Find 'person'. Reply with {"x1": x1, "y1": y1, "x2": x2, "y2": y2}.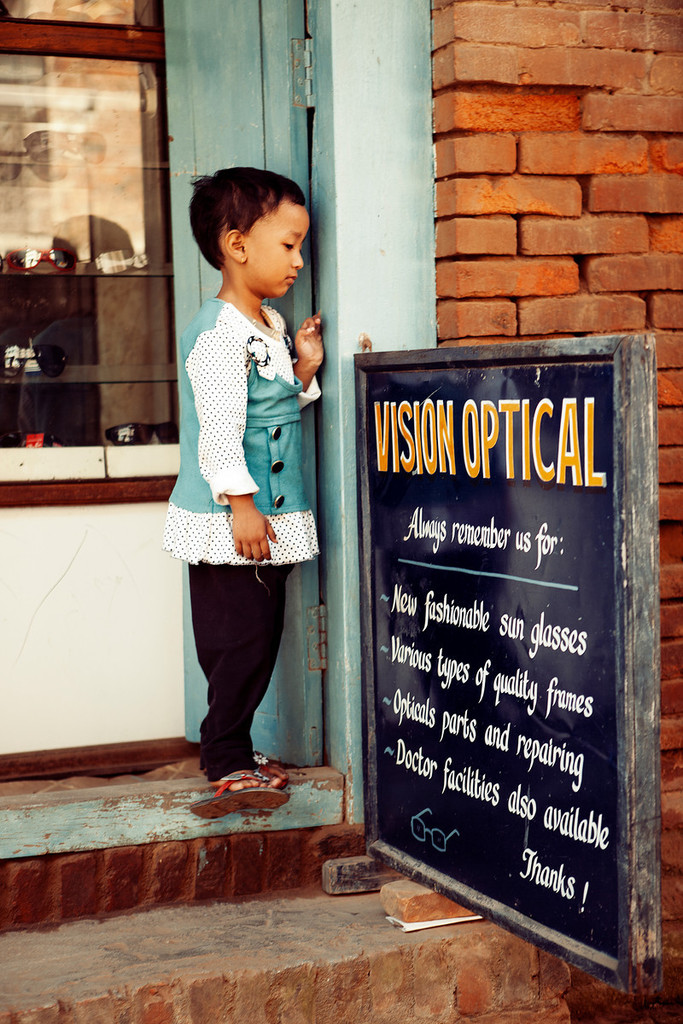
{"x1": 159, "y1": 154, "x2": 333, "y2": 857}.
